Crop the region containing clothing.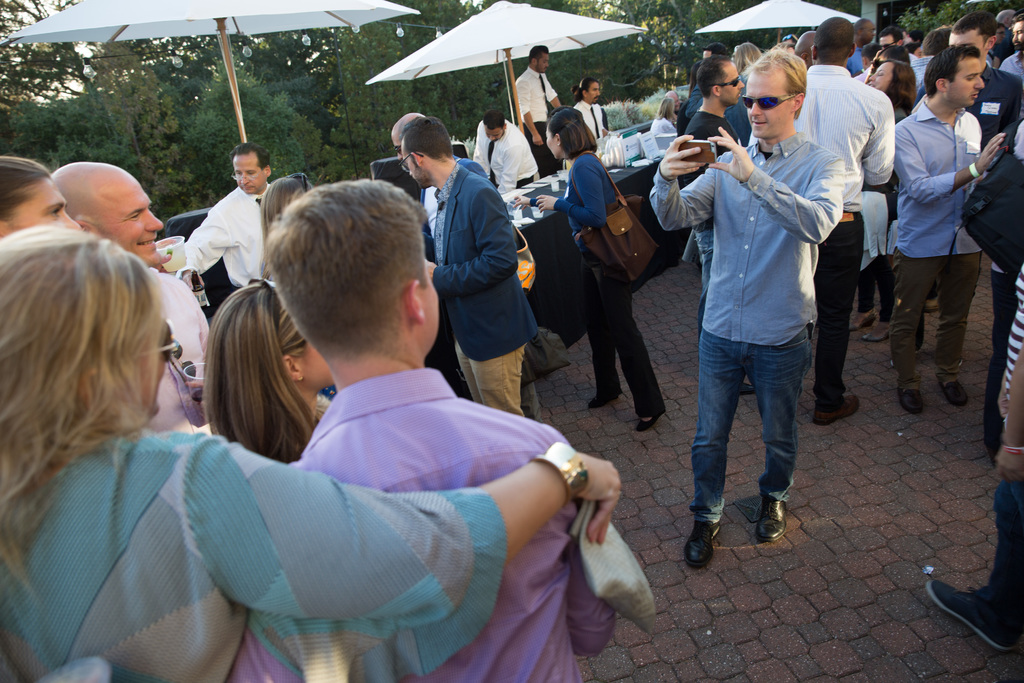
Crop region: [182, 184, 264, 286].
